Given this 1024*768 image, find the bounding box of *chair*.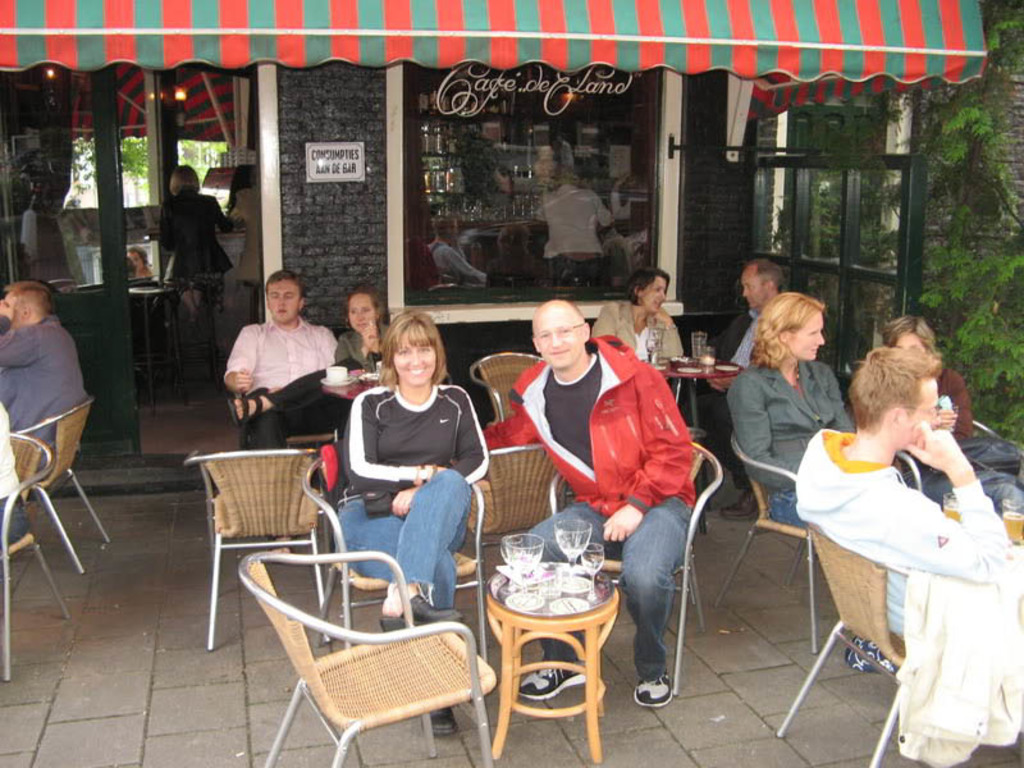
detection(896, 416, 1023, 503).
